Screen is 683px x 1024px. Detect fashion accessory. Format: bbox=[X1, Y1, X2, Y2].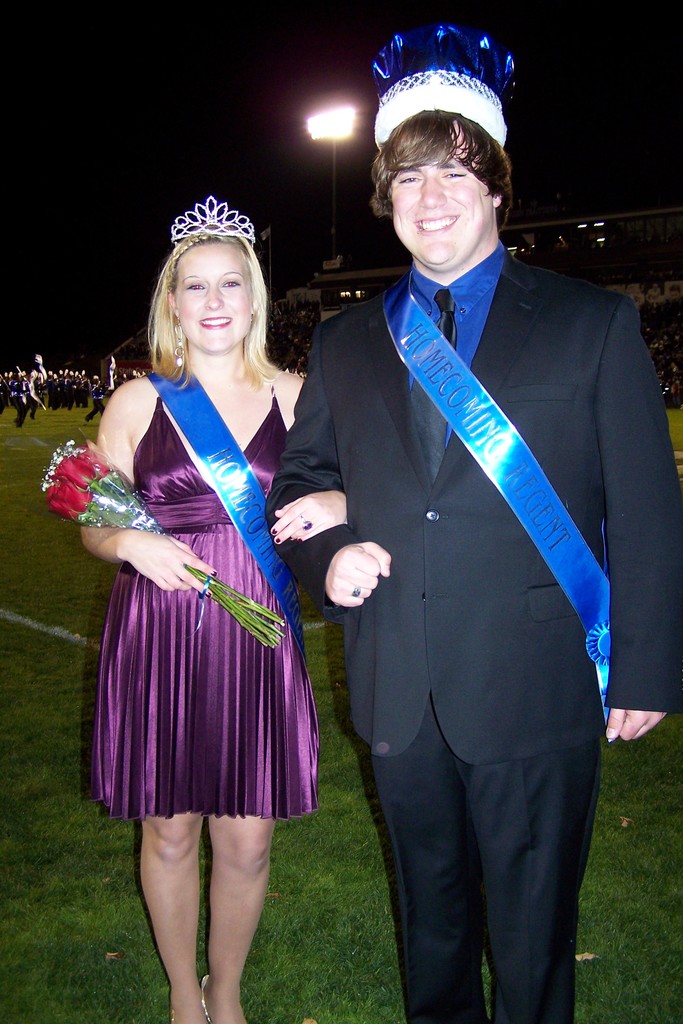
bbox=[174, 311, 188, 372].
